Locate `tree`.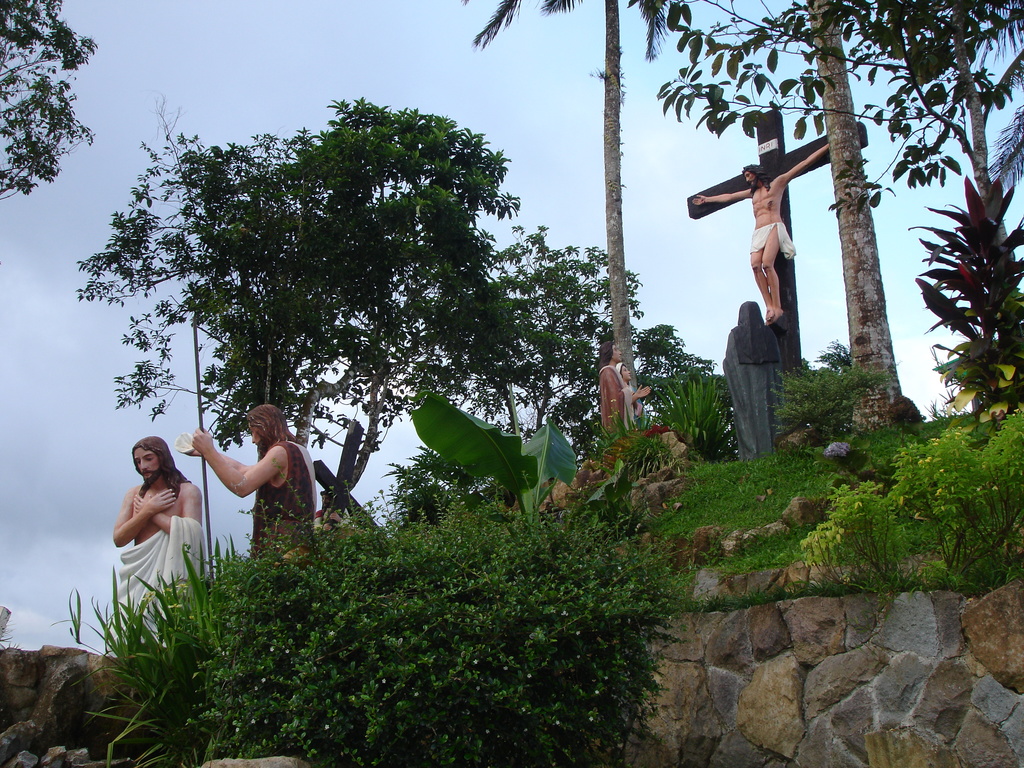
Bounding box: (74, 93, 520, 500).
